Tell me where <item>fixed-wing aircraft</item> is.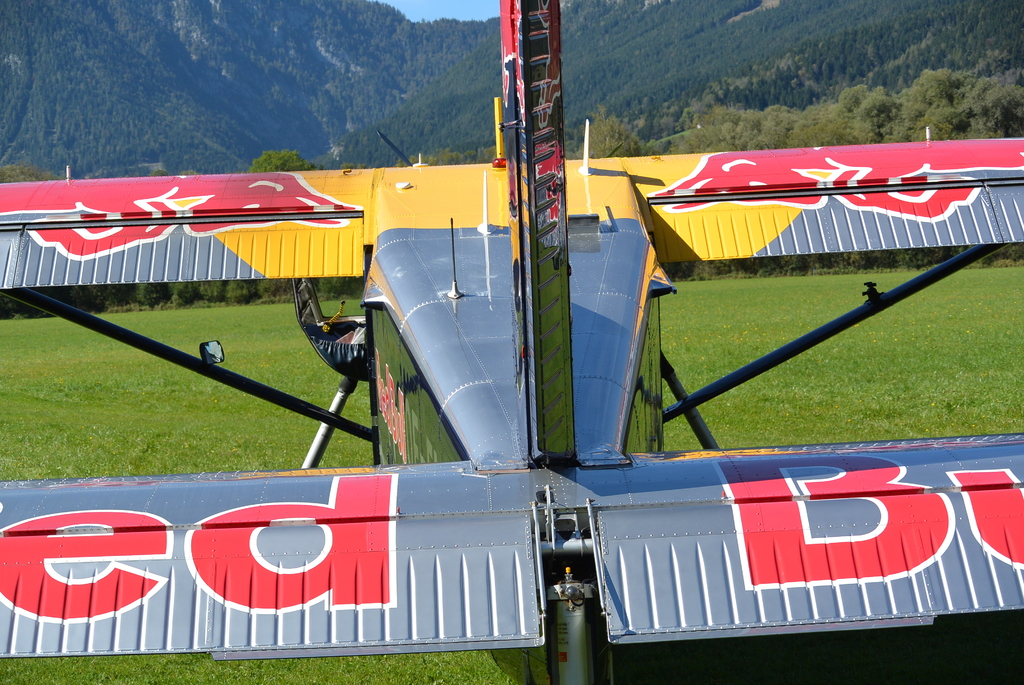
<item>fixed-wing aircraft</item> is at <bbox>0, 0, 1023, 684</bbox>.
